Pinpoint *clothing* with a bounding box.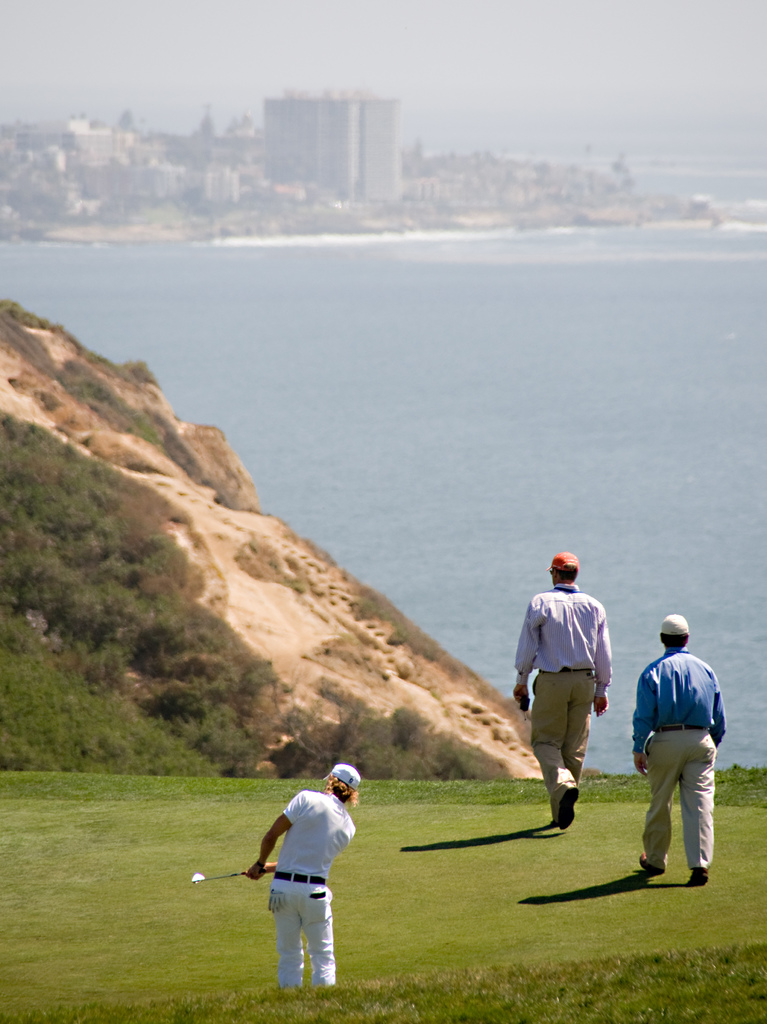
rect(524, 562, 627, 819).
